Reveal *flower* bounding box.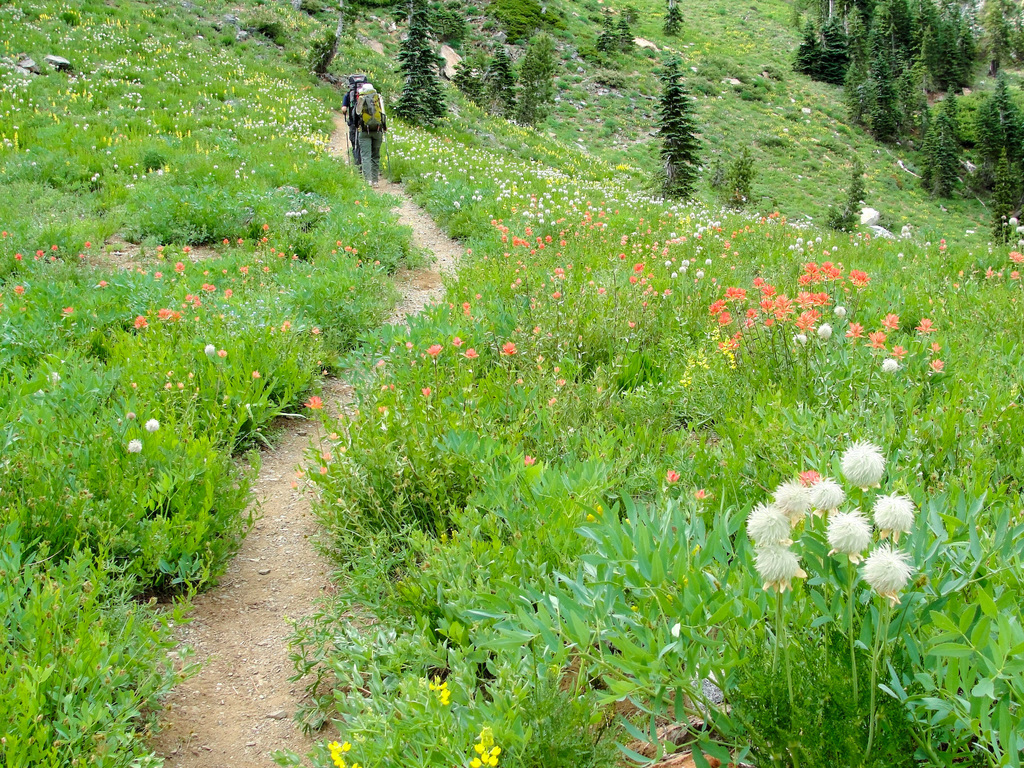
Revealed: left=145, top=419, right=157, bottom=431.
